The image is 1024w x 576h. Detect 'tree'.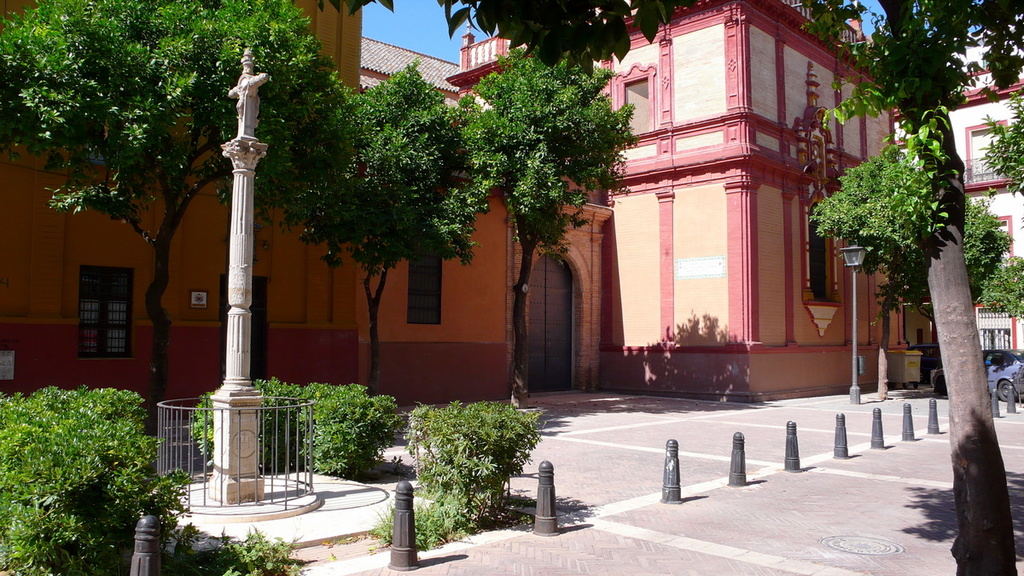
Detection: 288/68/504/415.
